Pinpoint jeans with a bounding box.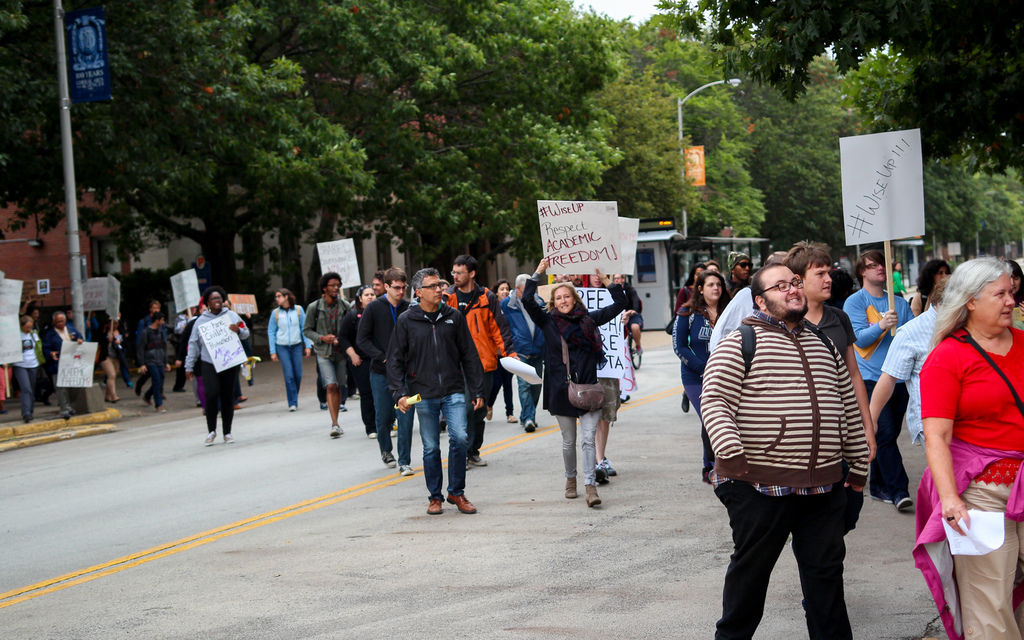
region(277, 344, 303, 406).
